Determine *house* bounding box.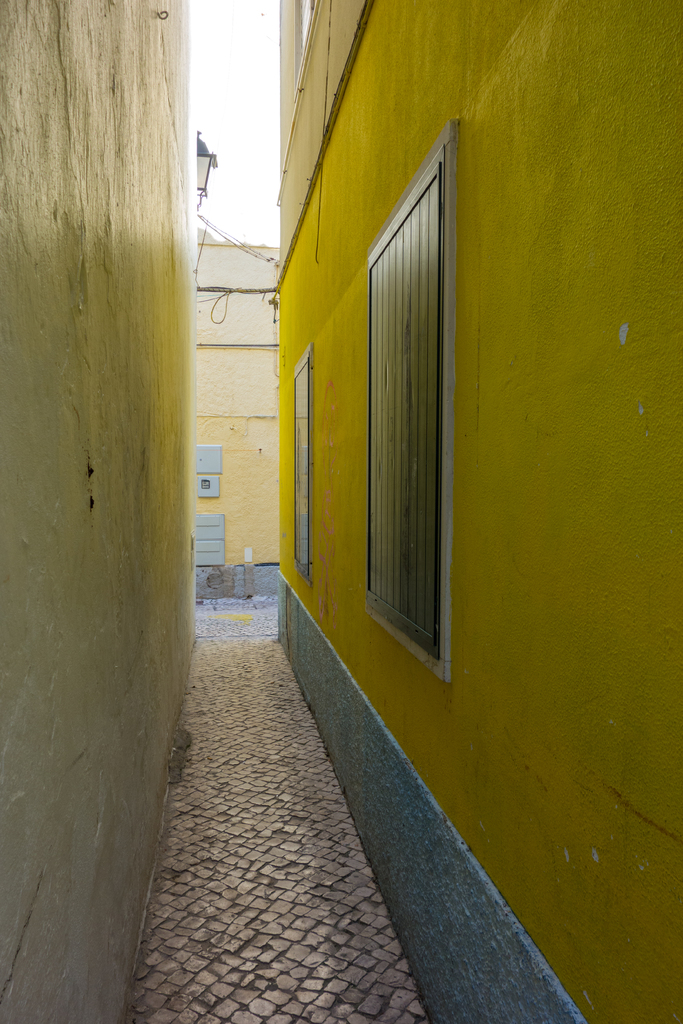
Determined: box(270, 0, 682, 1023).
